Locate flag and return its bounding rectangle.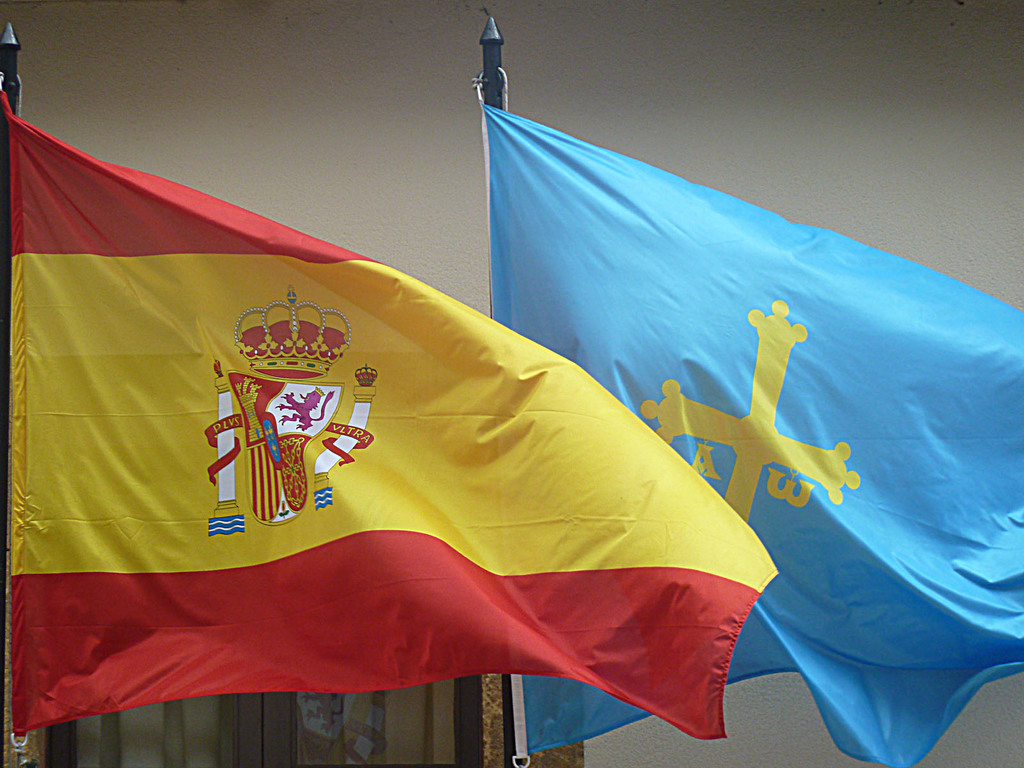
x1=0 y1=89 x2=780 y2=743.
